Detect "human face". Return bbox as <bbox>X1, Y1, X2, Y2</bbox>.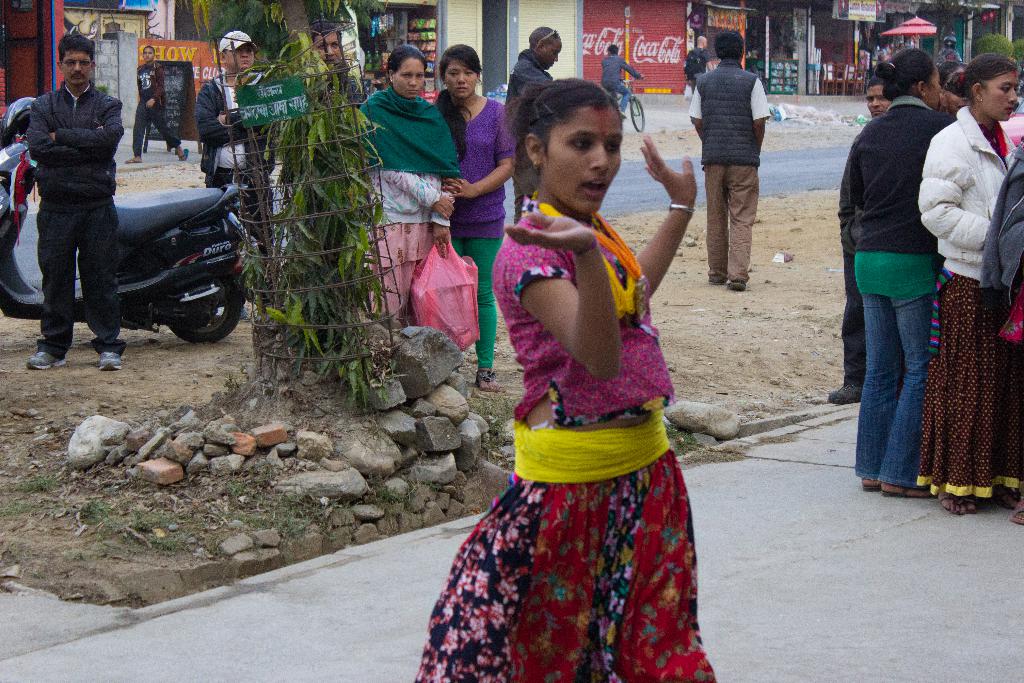
<bbox>865, 85, 890, 117</bbox>.
